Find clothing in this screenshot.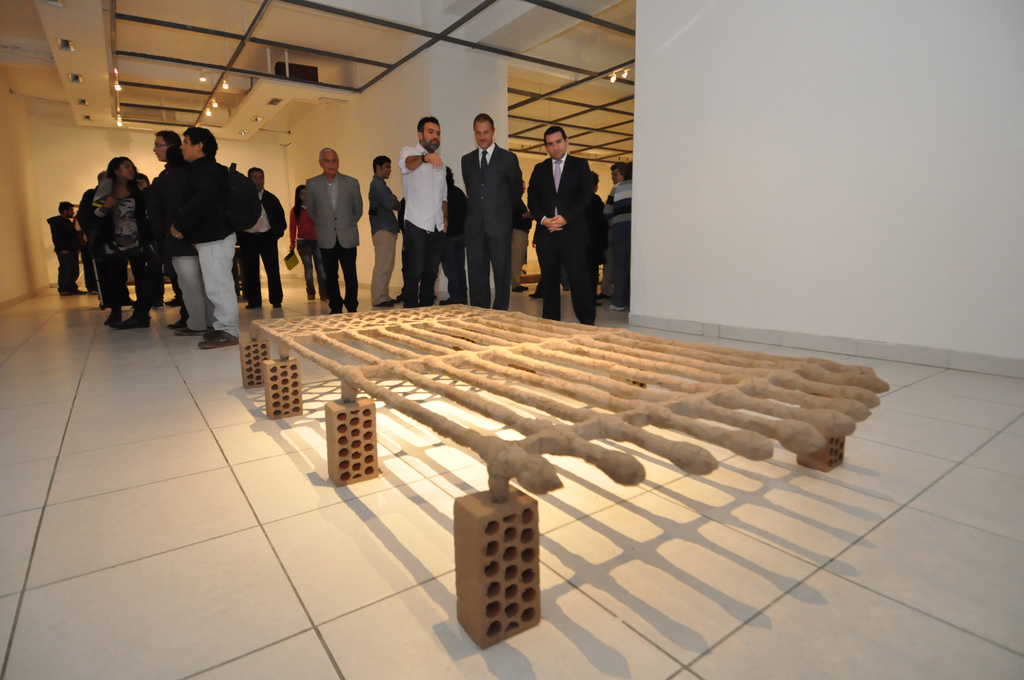
The bounding box for clothing is bbox=(368, 177, 398, 304).
